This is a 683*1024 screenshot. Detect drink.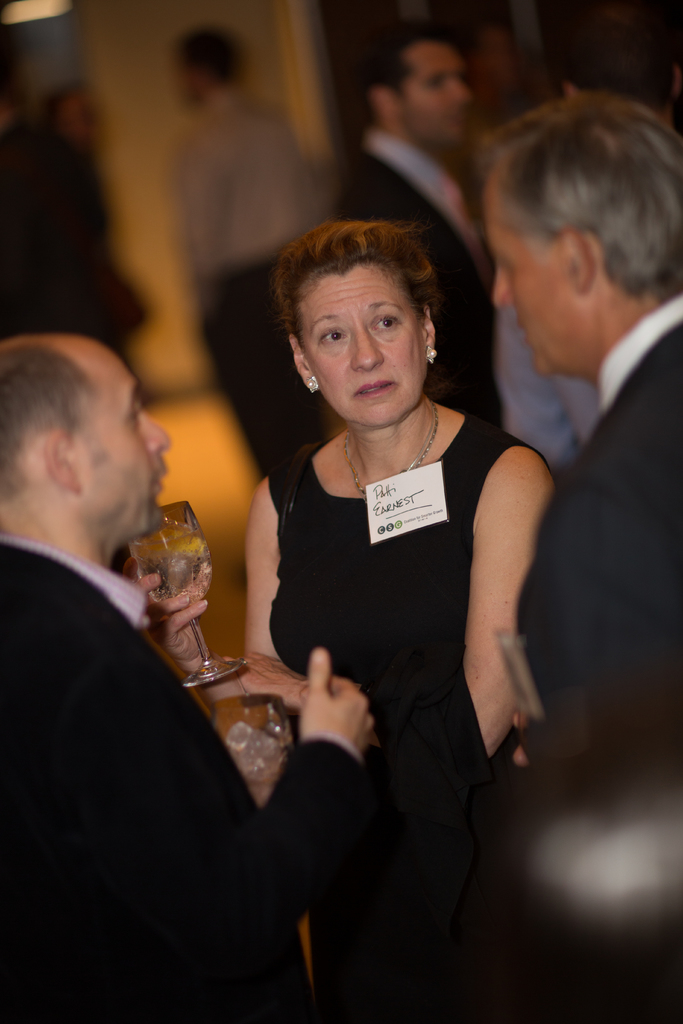
(120, 502, 217, 659).
